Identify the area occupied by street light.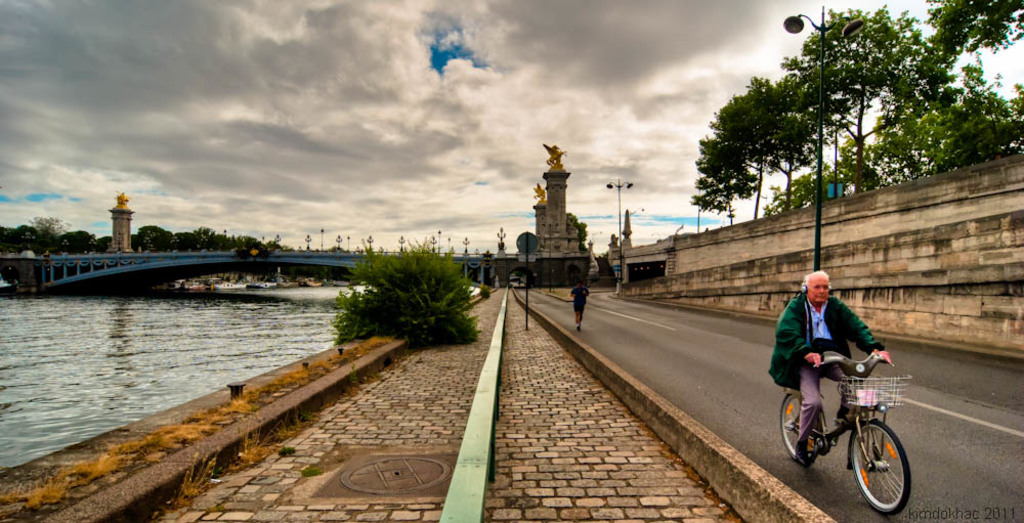
Area: detection(345, 232, 349, 252).
